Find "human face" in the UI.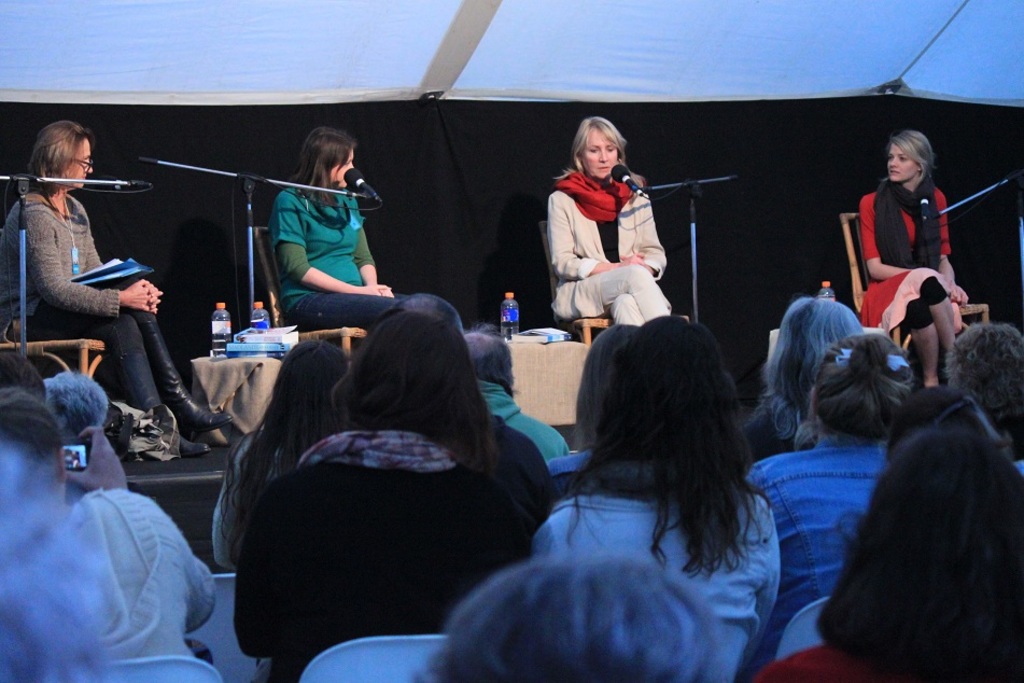
UI element at [329, 148, 357, 193].
